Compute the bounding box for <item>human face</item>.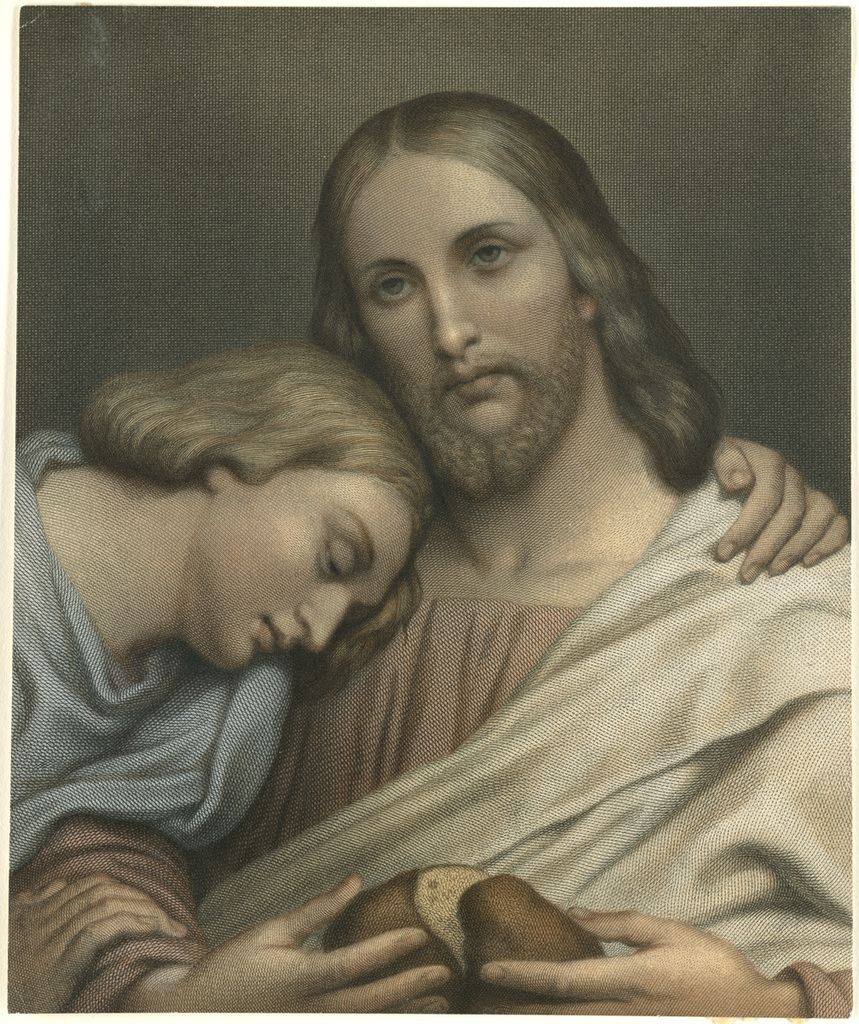
<bbox>339, 157, 583, 499</bbox>.
